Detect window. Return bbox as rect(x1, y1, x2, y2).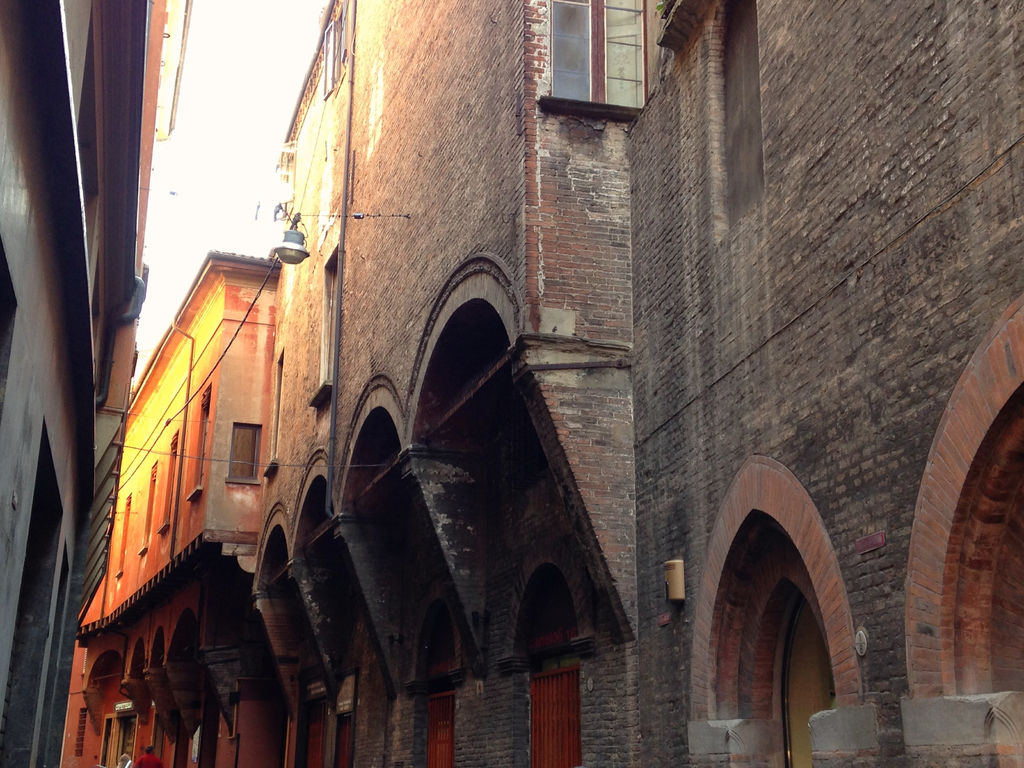
rect(321, 0, 359, 95).
